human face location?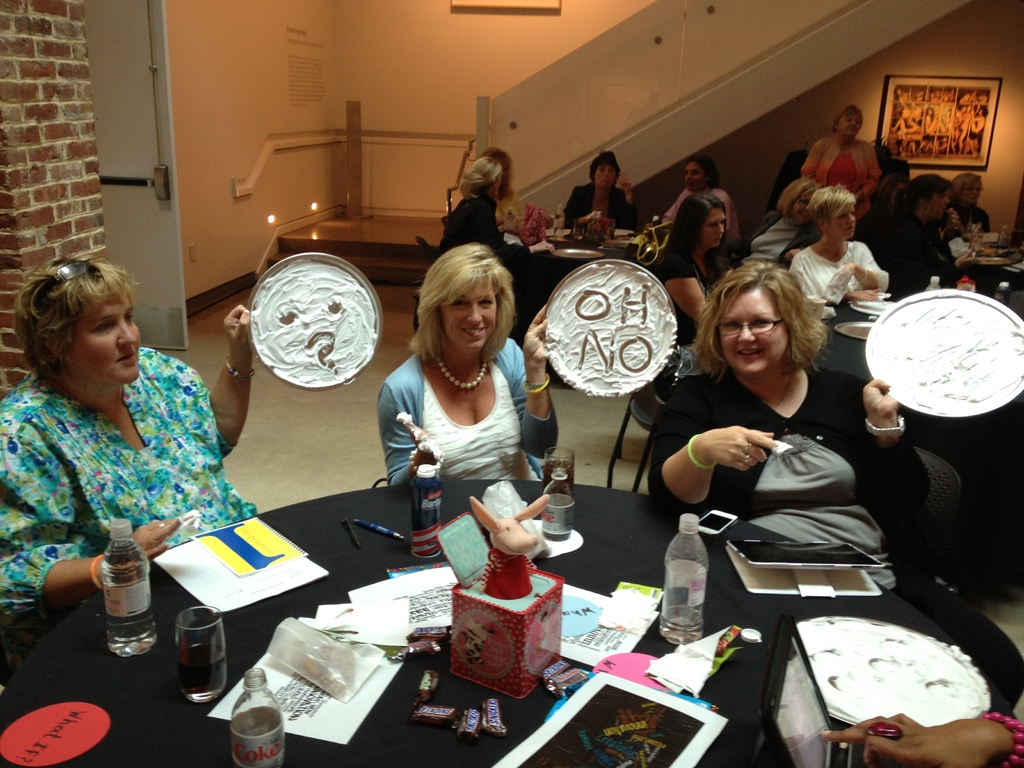
l=964, t=178, r=980, b=202
